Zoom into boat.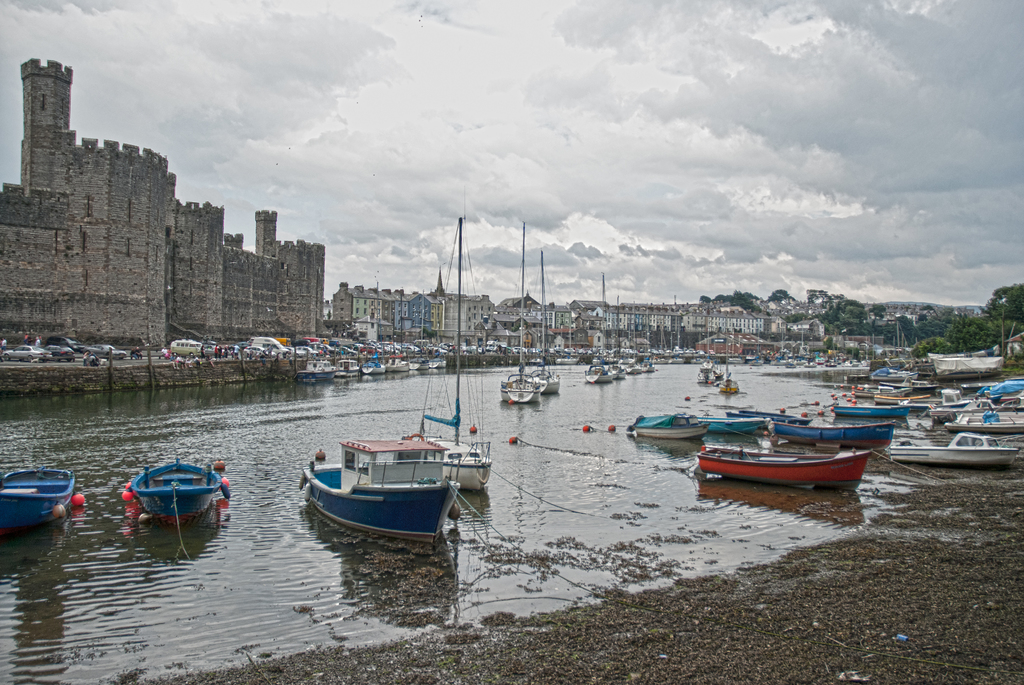
Zoom target: [left=326, top=357, right=359, bottom=378].
